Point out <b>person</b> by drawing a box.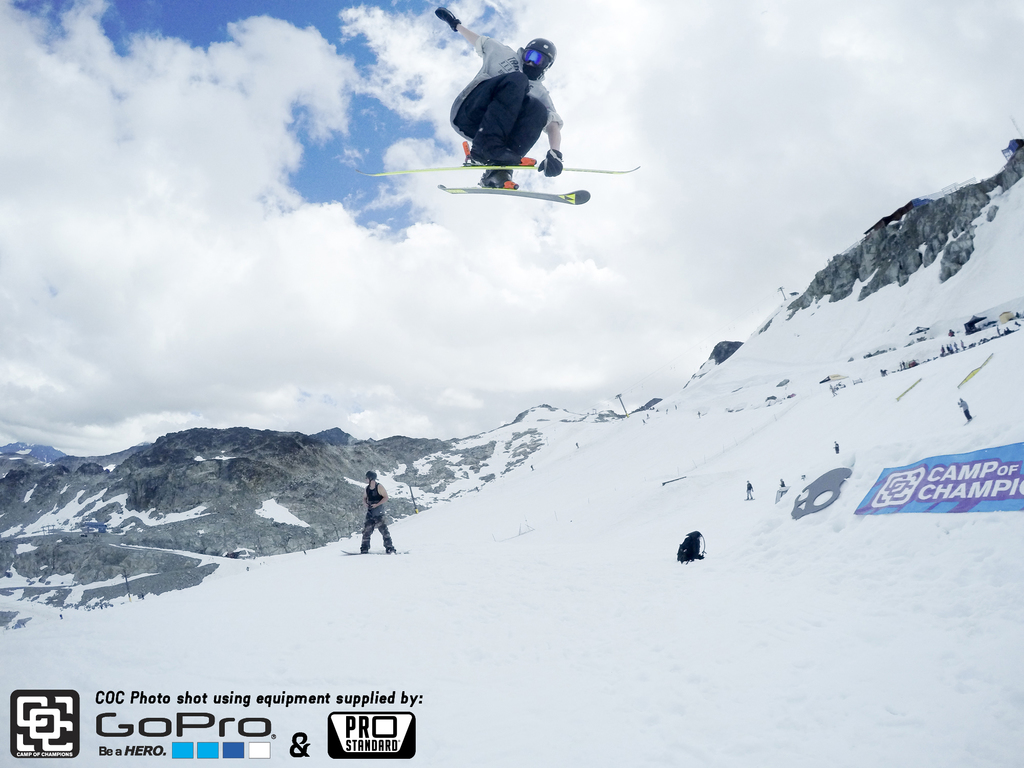
locate(675, 532, 707, 564).
